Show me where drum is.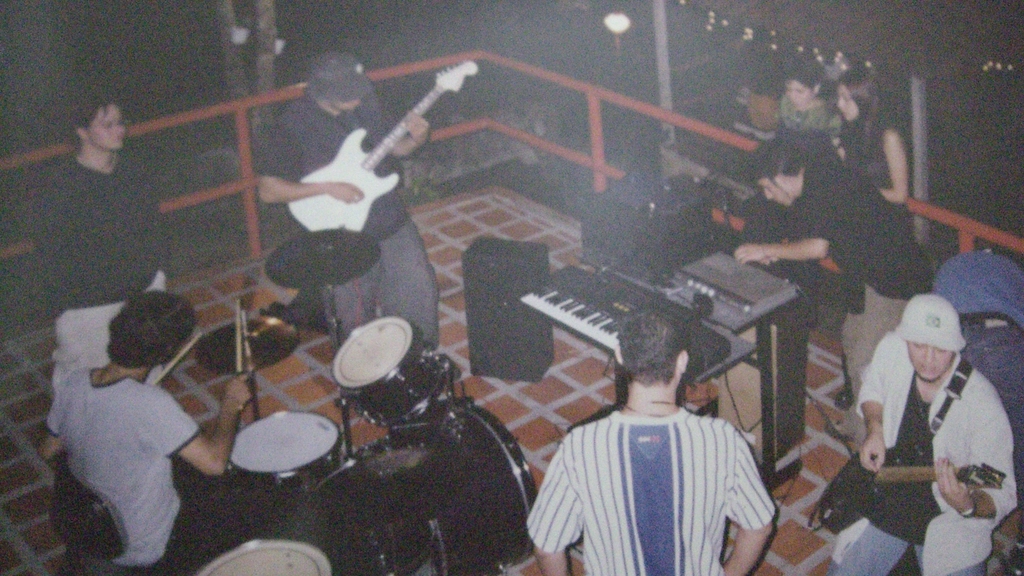
drum is at rect(335, 319, 450, 428).
